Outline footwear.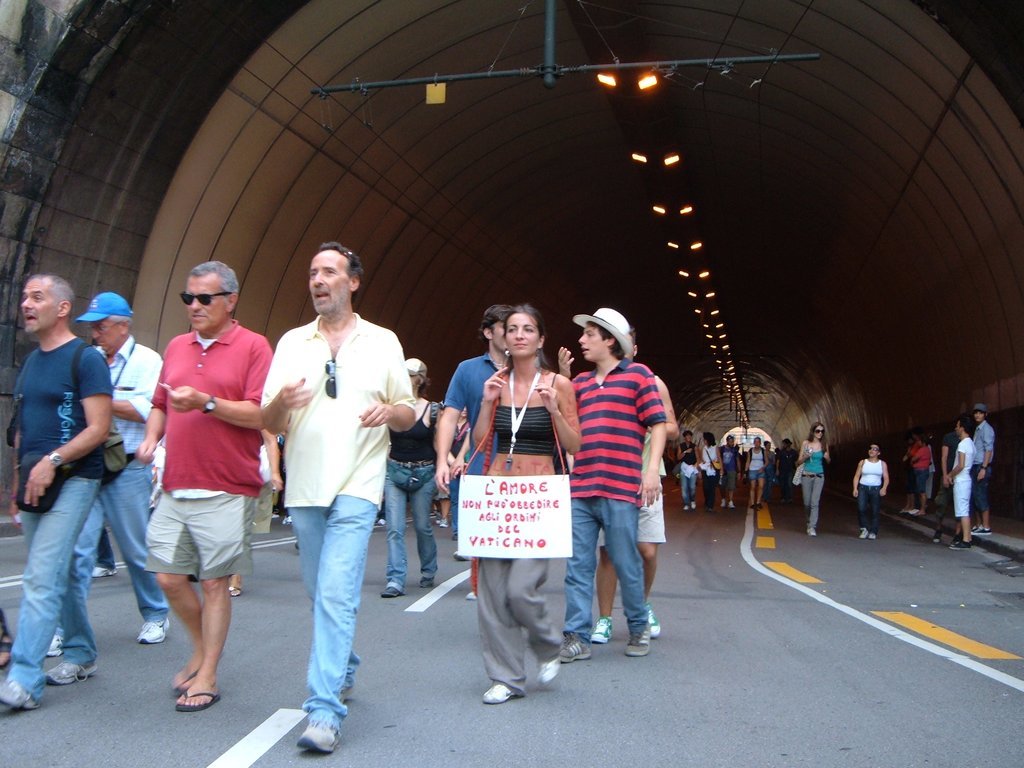
Outline: bbox=[383, 583, 398, 599].
